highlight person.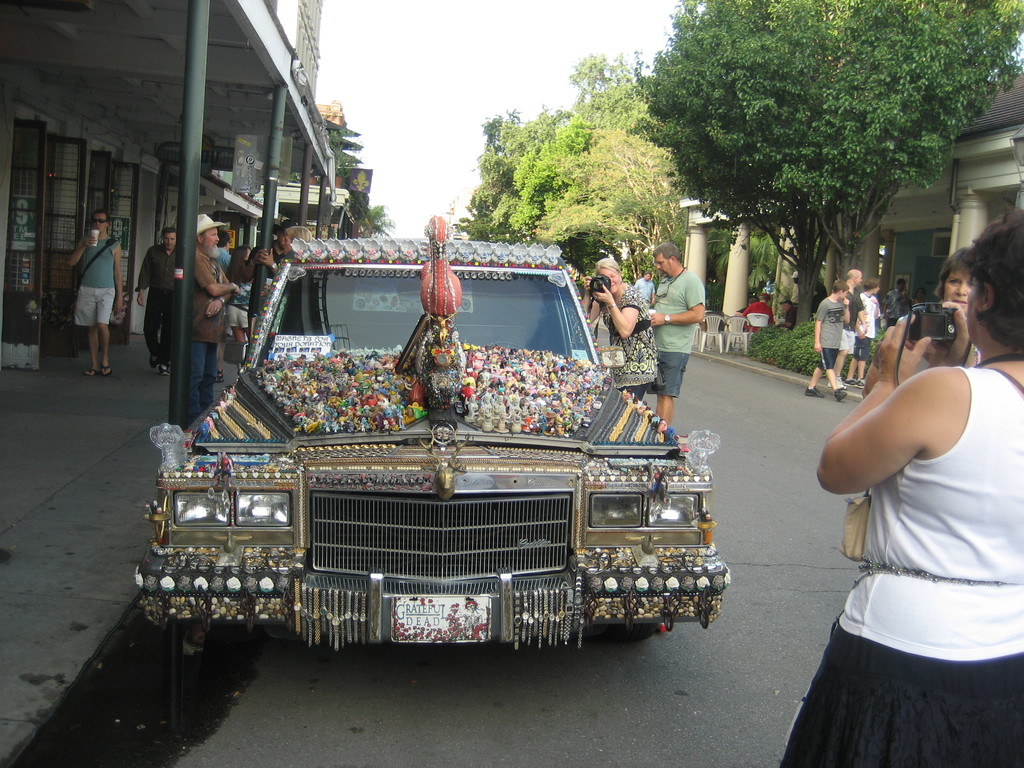
Highlighted region: <region>575, 254, 663, 408</region>.
